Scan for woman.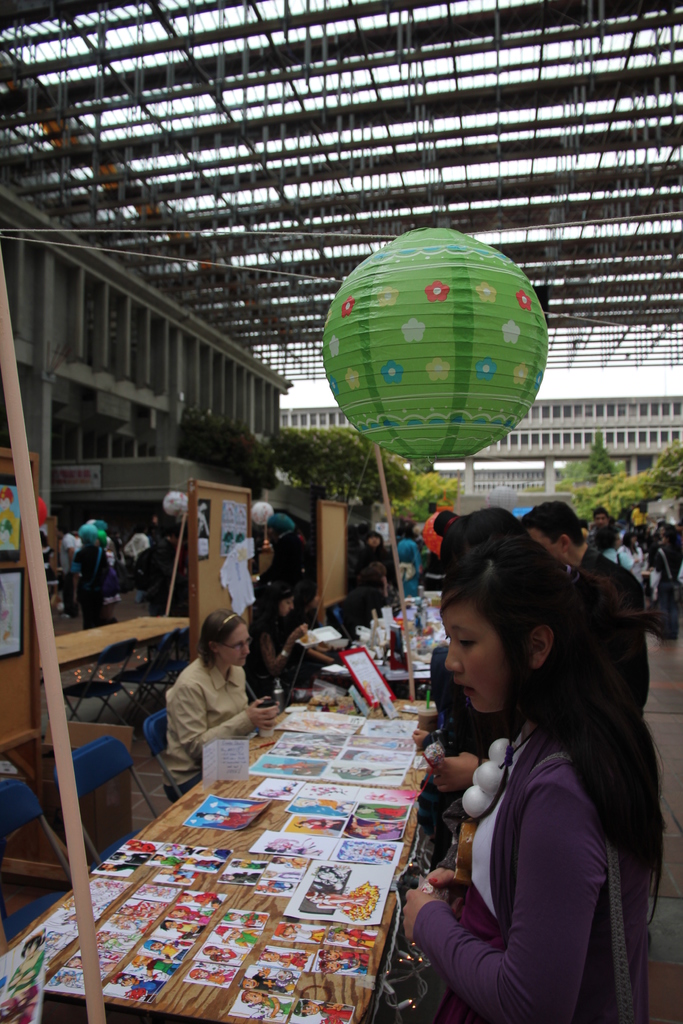
Scan result: (391, 536, 658, 1023).
